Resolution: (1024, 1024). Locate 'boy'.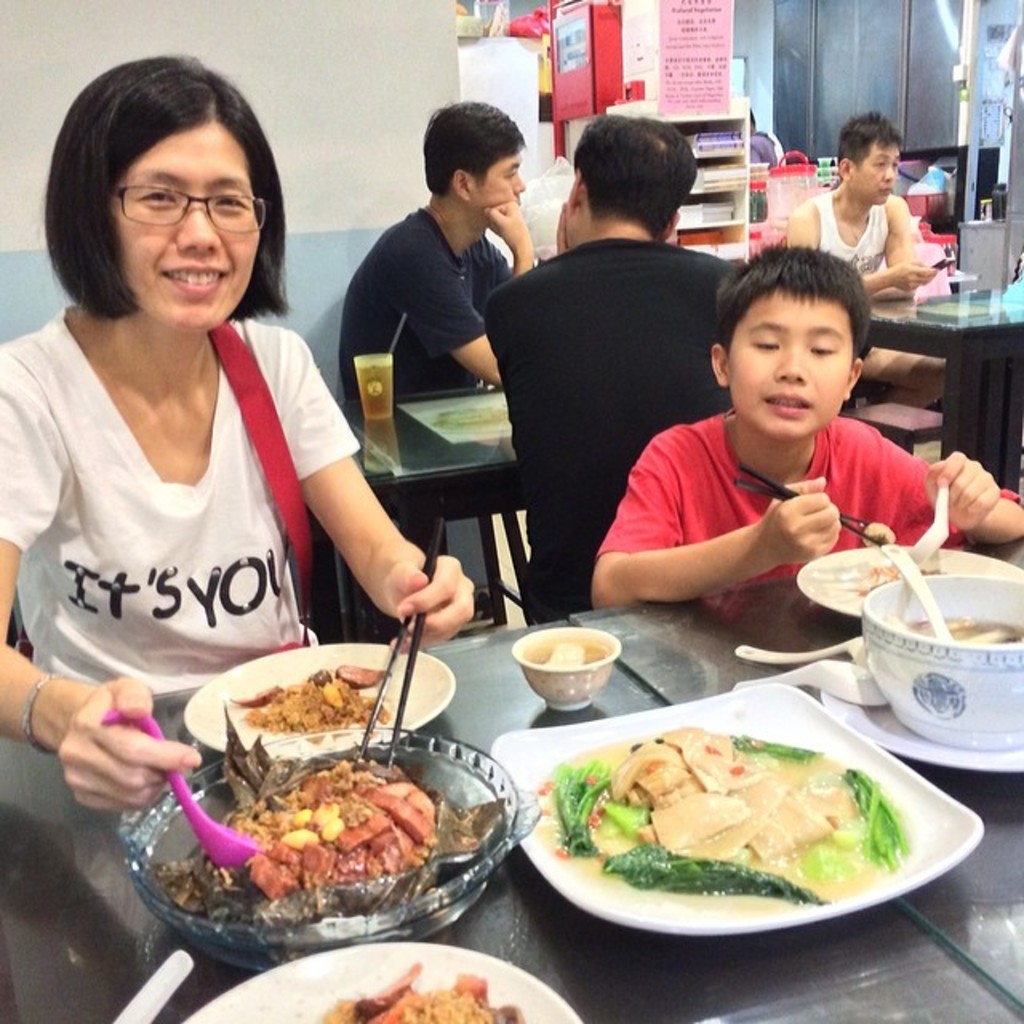
[578, 230, 1010, 618].
